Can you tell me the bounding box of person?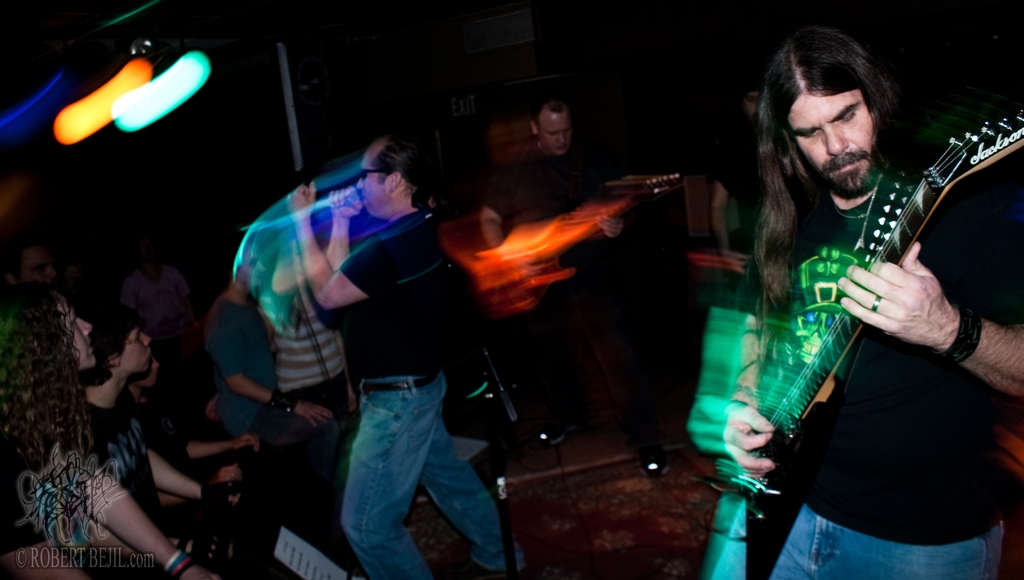
crop(479, 96, 627, 253).
